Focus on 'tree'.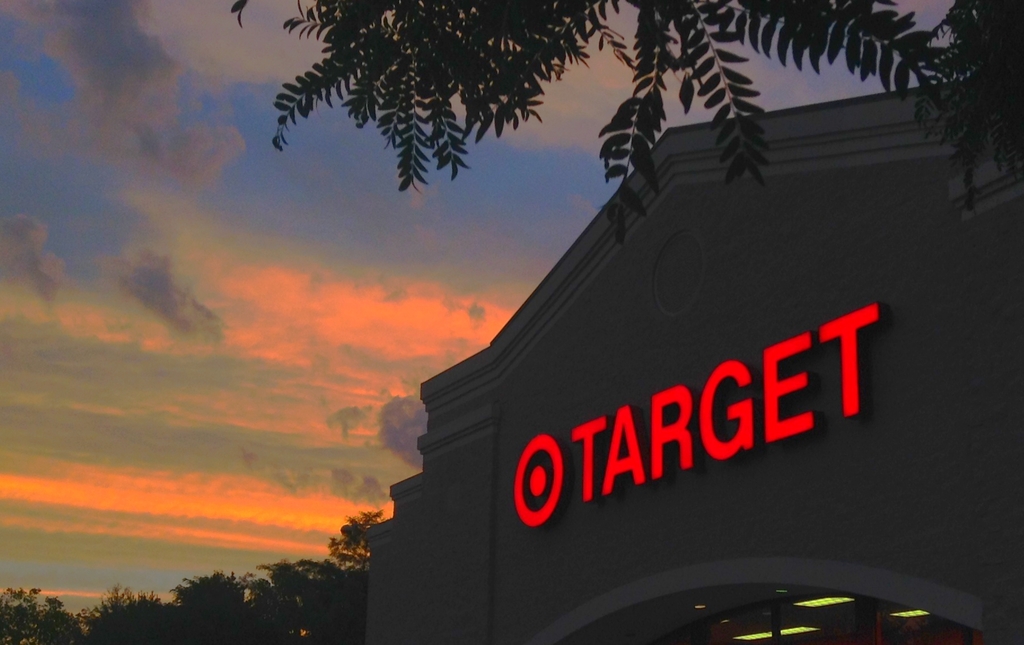
Focused at [140,572,260,644].
